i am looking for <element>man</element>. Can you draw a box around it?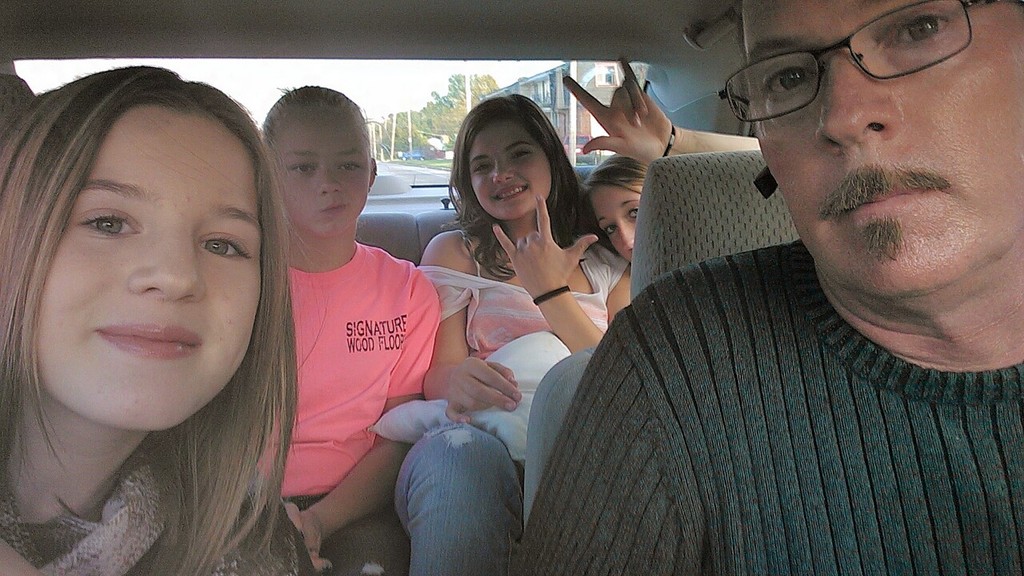
Sure, the bounding box is bbox(484, 0, 1023, 558).
